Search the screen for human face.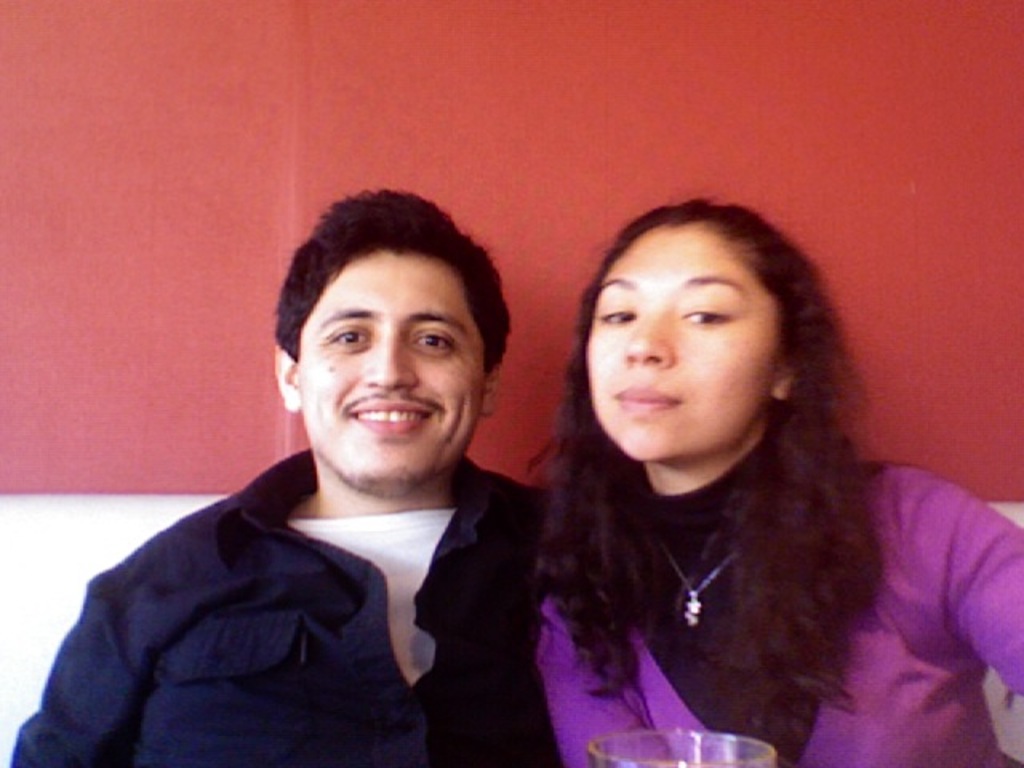
Found at <bbox>589, 218, 779, 466</bbox>.
